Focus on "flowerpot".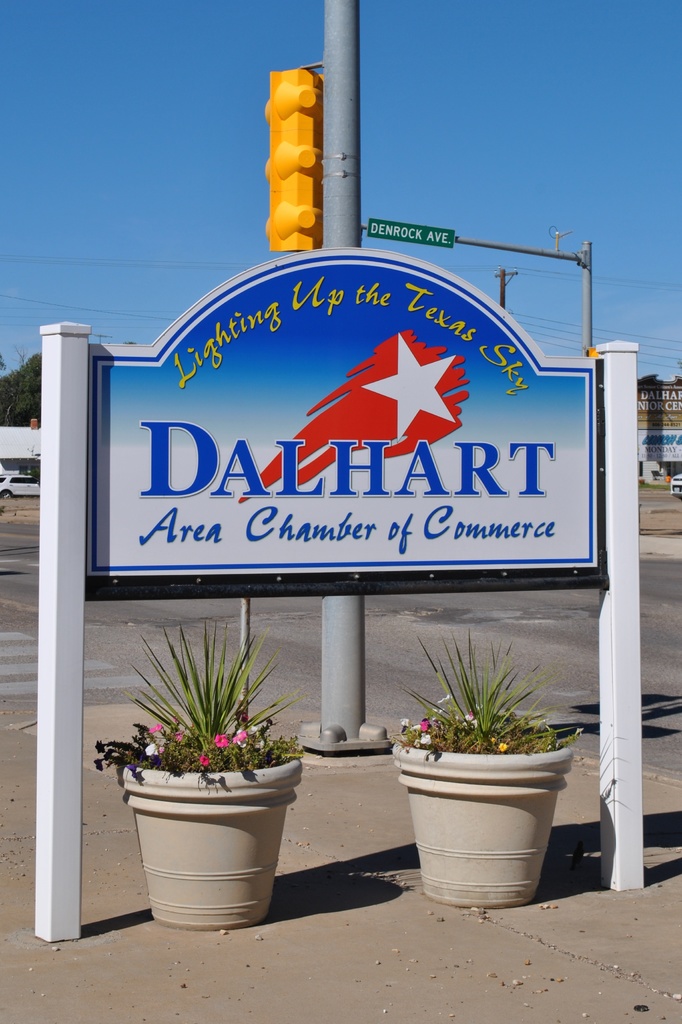
Focused at rect(378, 662, 580, 906).
